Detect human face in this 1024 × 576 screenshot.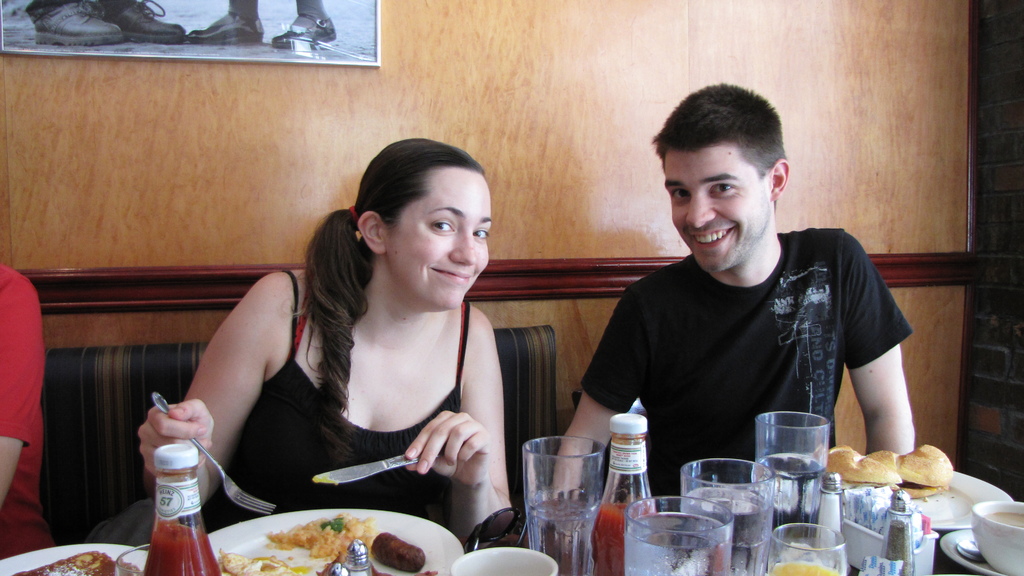
Detection: 380:174:497:314.
